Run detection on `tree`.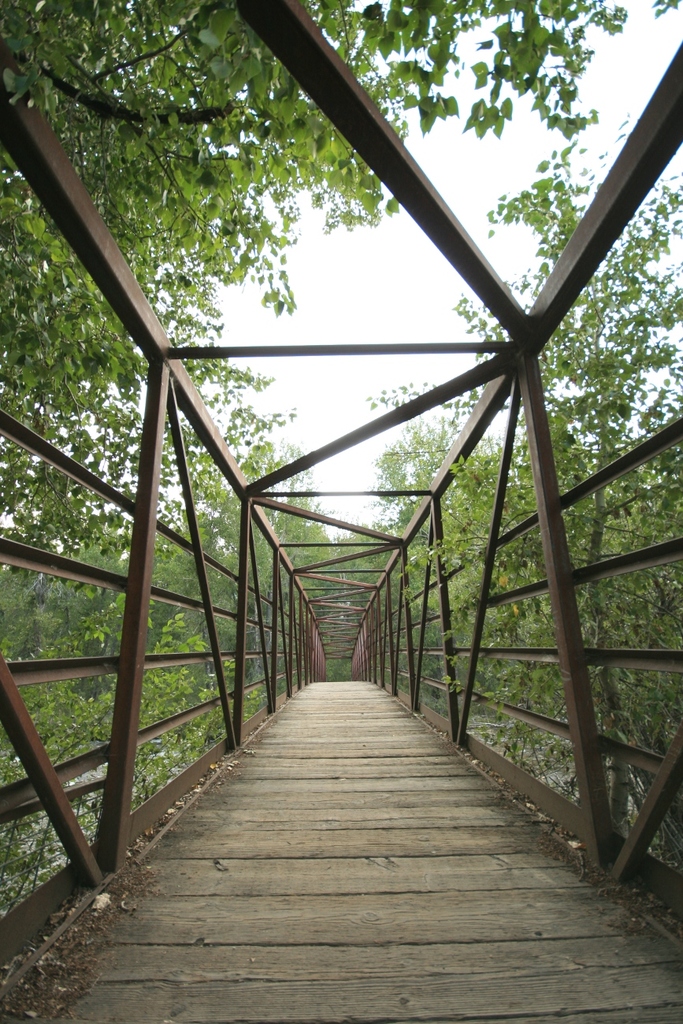
Result: x1=457, y1=139, x2=682, y2=832.
